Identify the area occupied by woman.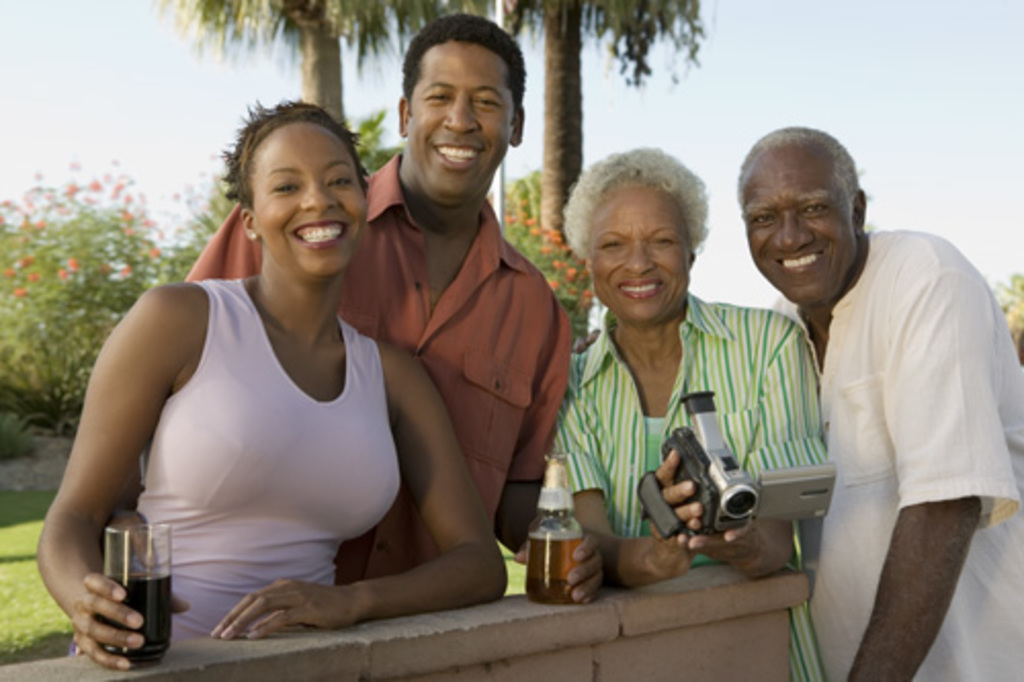
Area: 78 76 477 666.
